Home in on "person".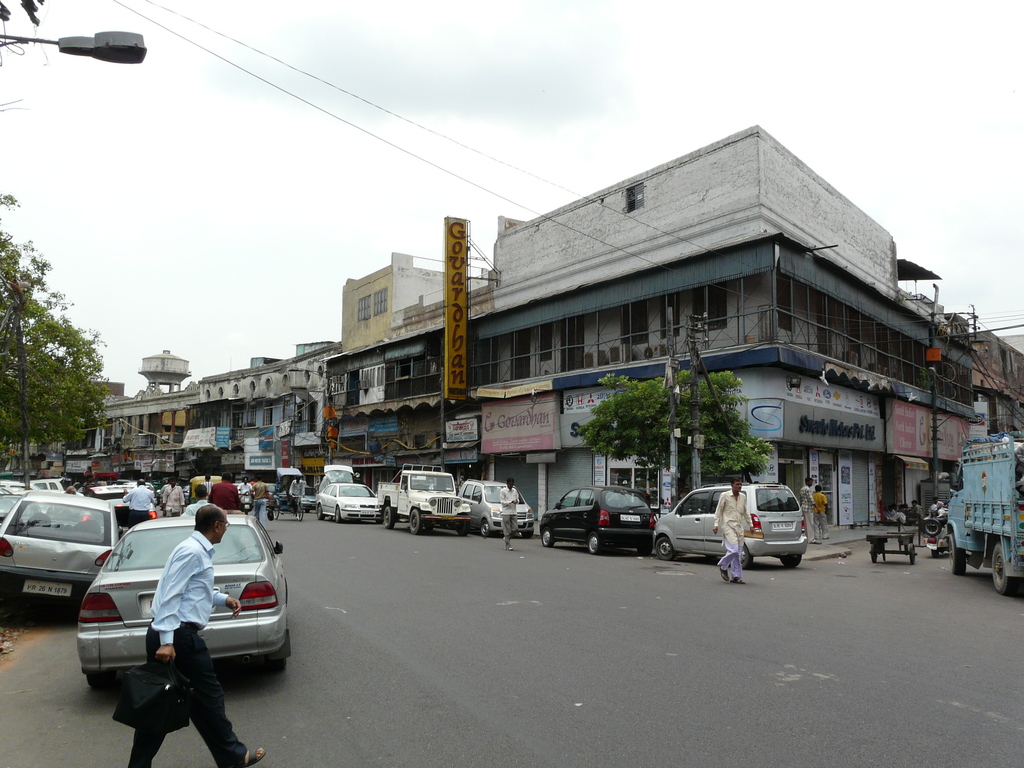
Homed in at (x1=708, y1=477, x2=752, y2=585).
